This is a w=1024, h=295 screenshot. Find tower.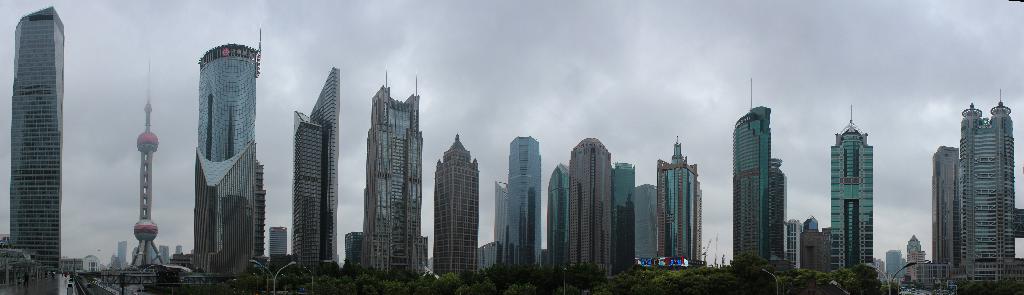
Bounding box: [728,72,780,276].
